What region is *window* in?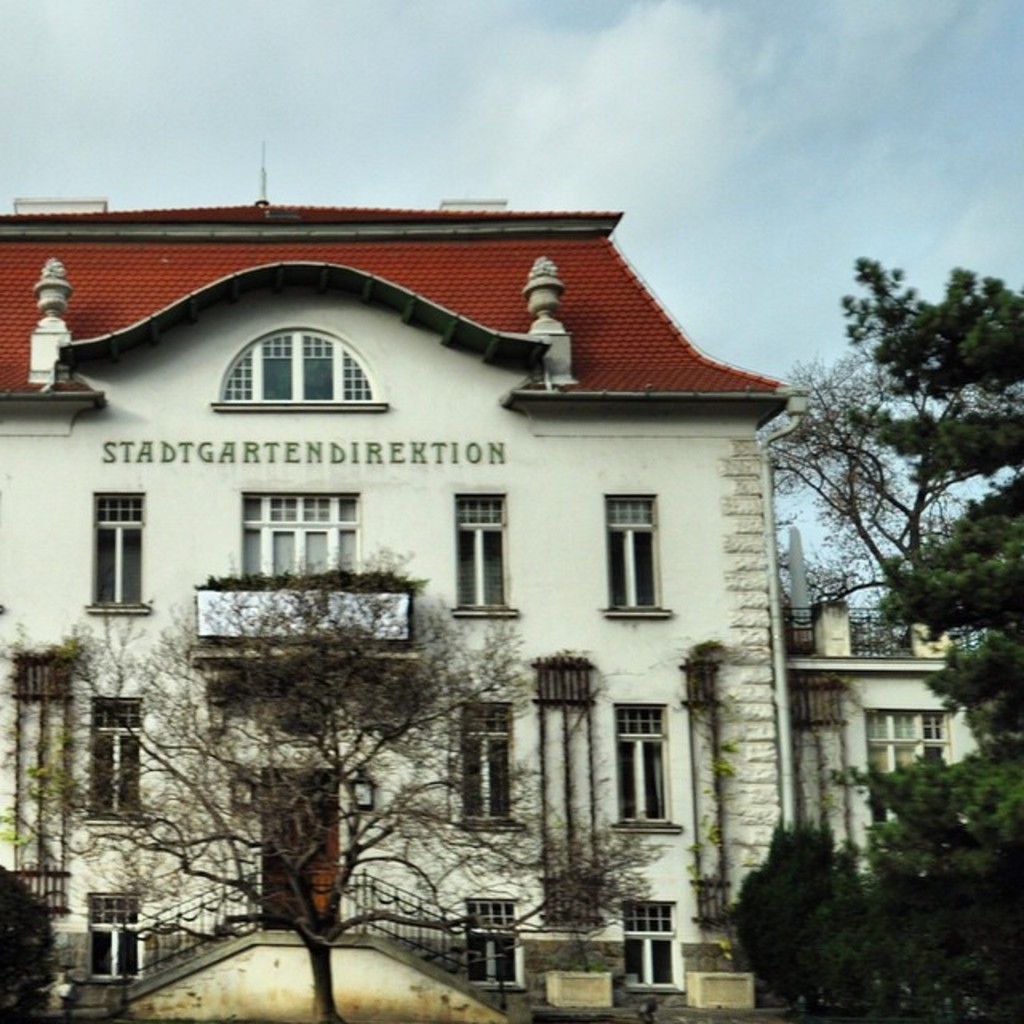
bbox=(454, 696, 517, 832).
